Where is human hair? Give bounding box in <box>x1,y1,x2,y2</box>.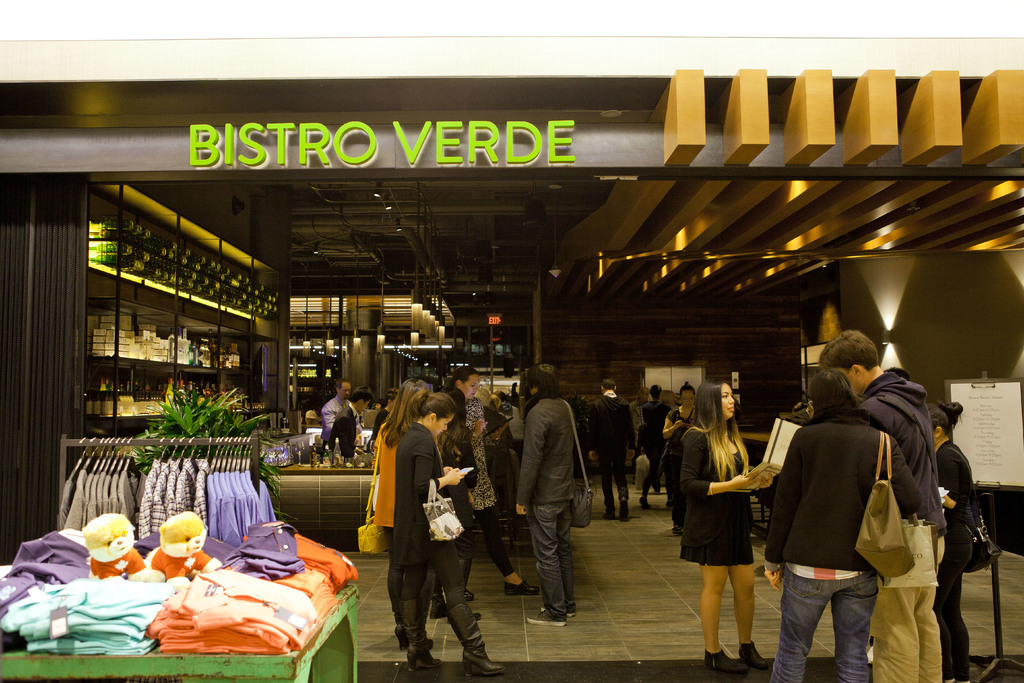
<box>531,367,559,403</box>.
